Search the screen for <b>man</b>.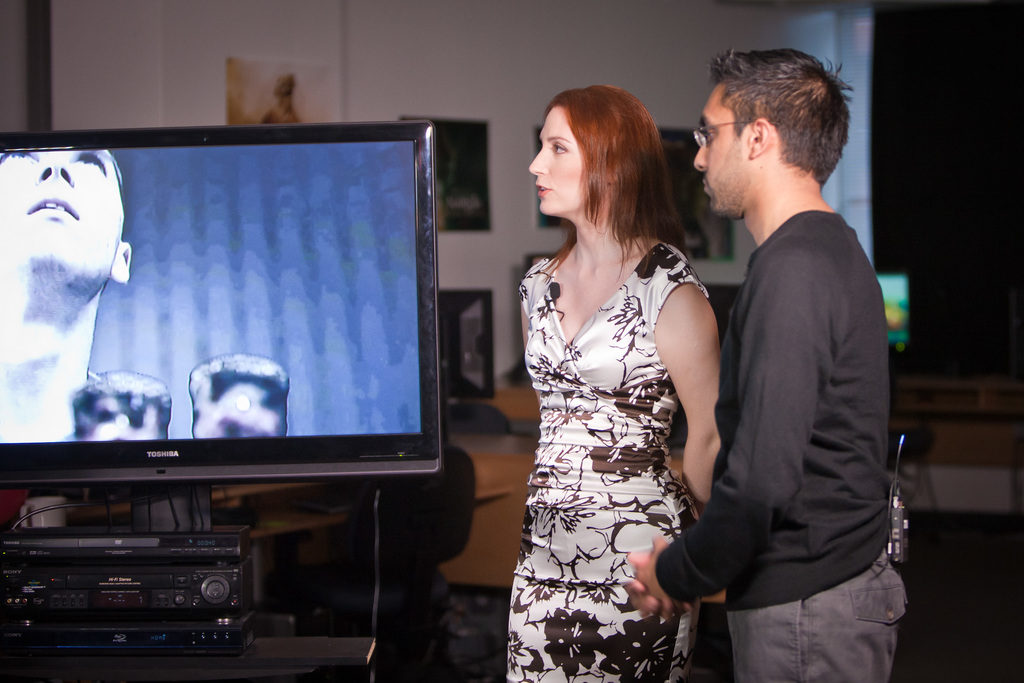
Found at bbox(634, 33, 913, 682).
